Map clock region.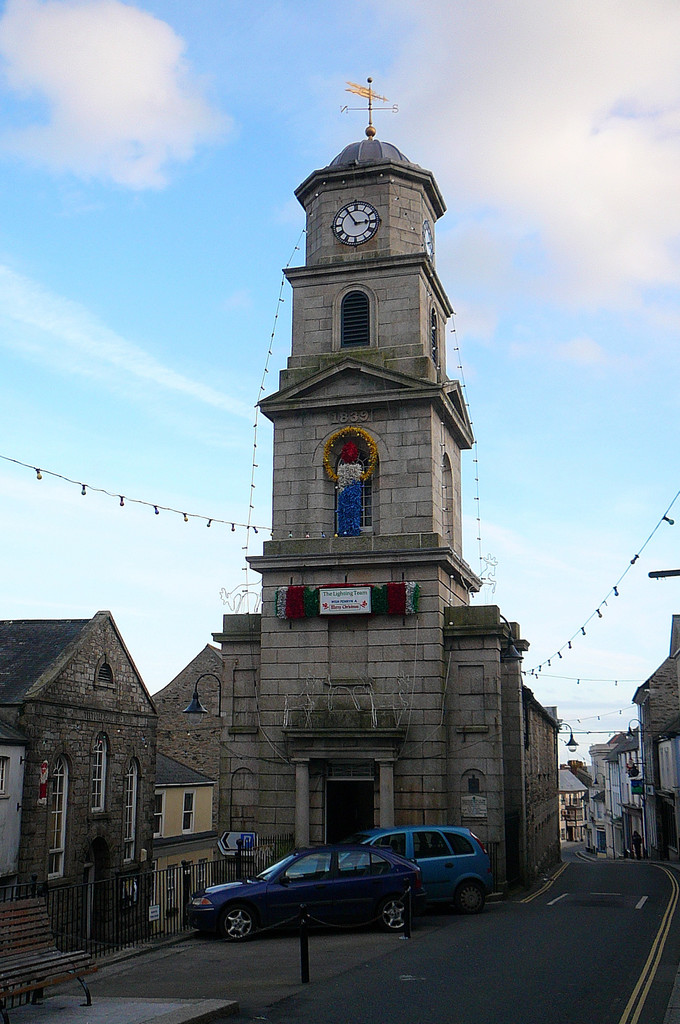
Mapped to left=420, top=220, right=434, bottom=257.
